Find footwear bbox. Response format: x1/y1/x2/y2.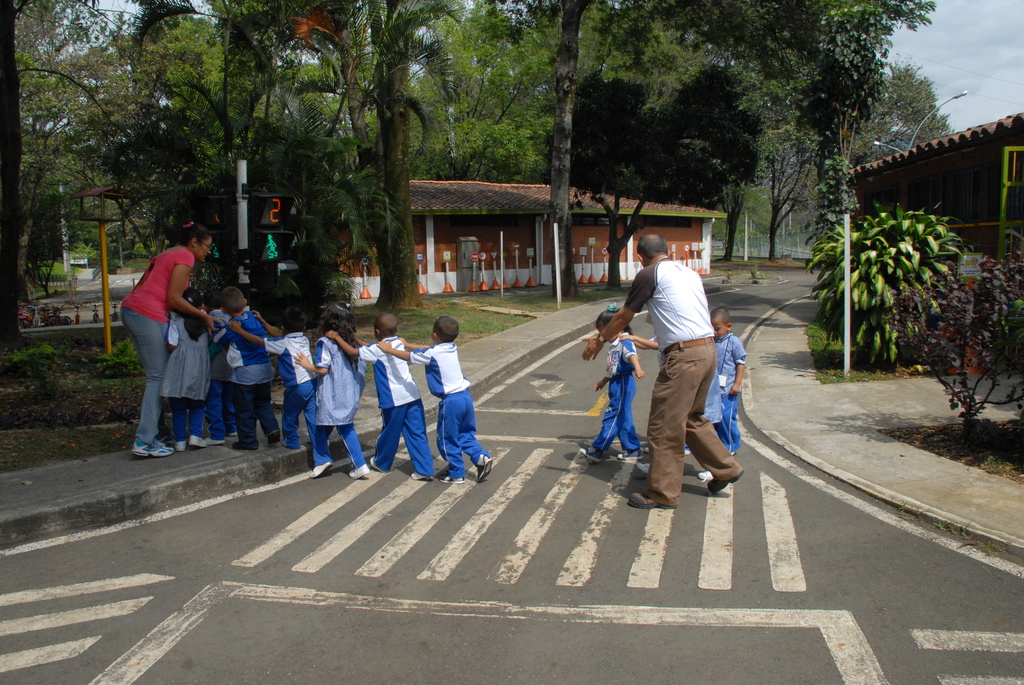
308/460/331/476.
